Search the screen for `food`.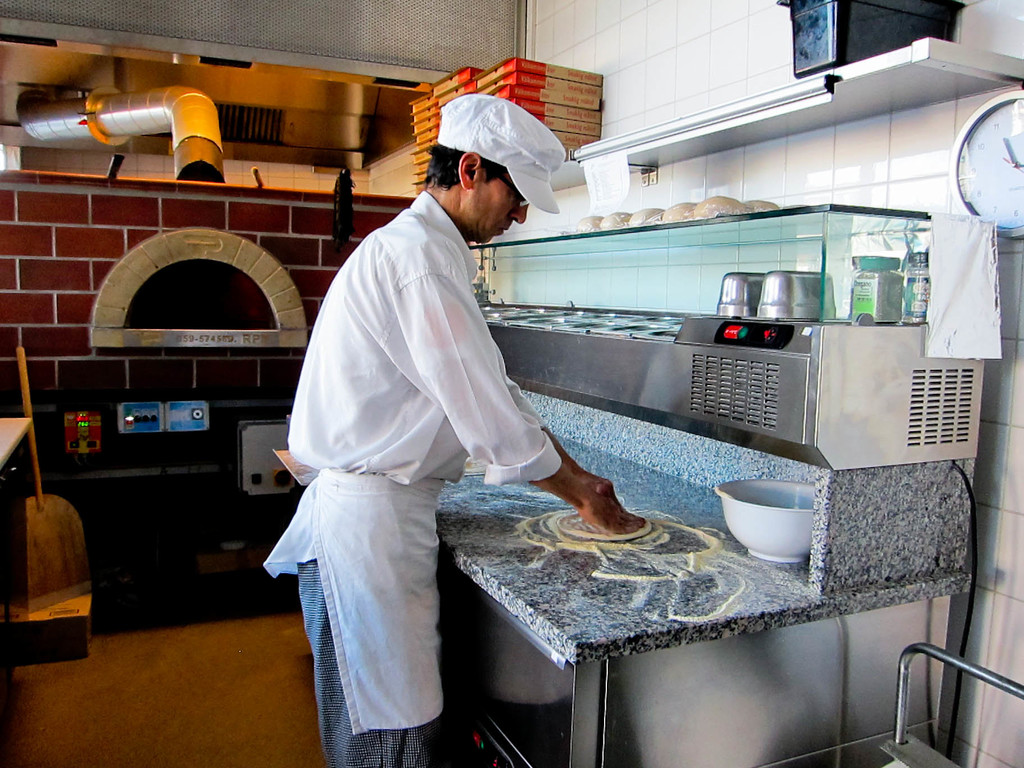
Found at select_region(684, 199, 746, 223).
